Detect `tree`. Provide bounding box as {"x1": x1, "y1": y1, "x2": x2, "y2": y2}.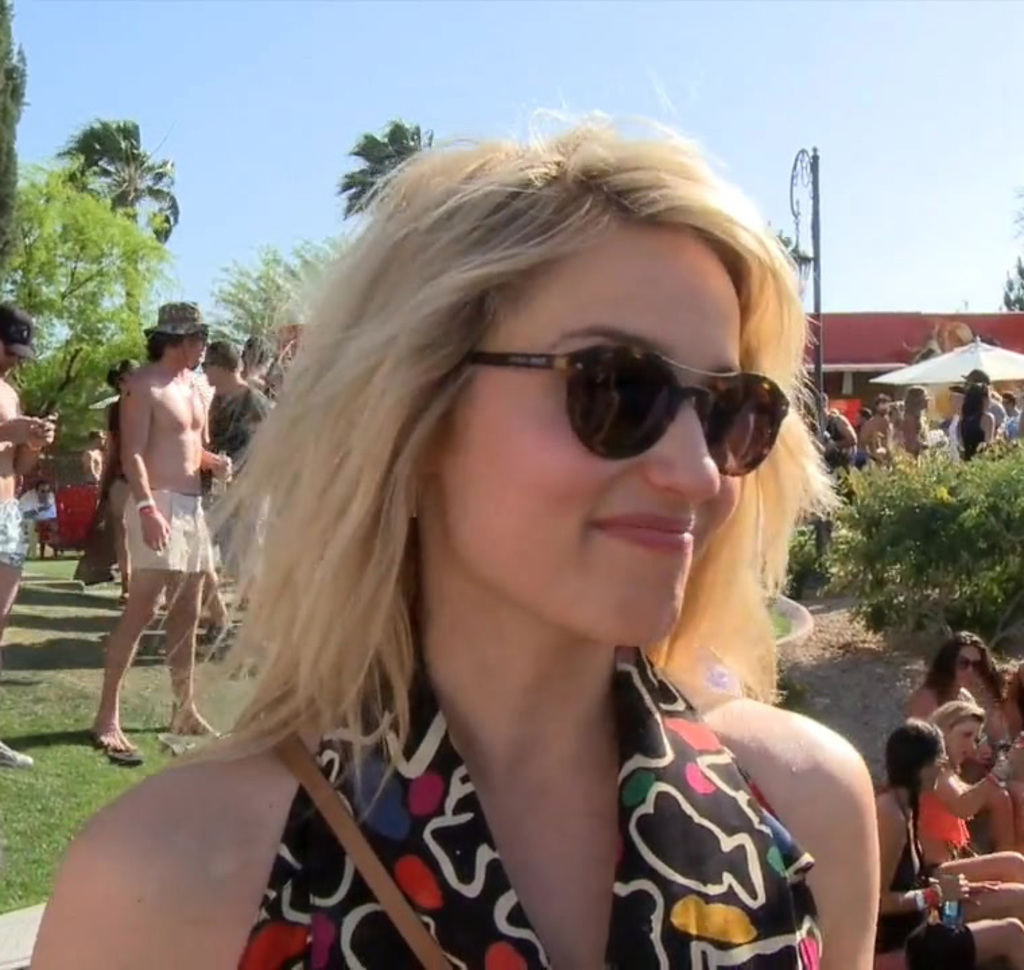
{"x1": 0, "y1": 156, "x2": 177, "y2": 463}.
